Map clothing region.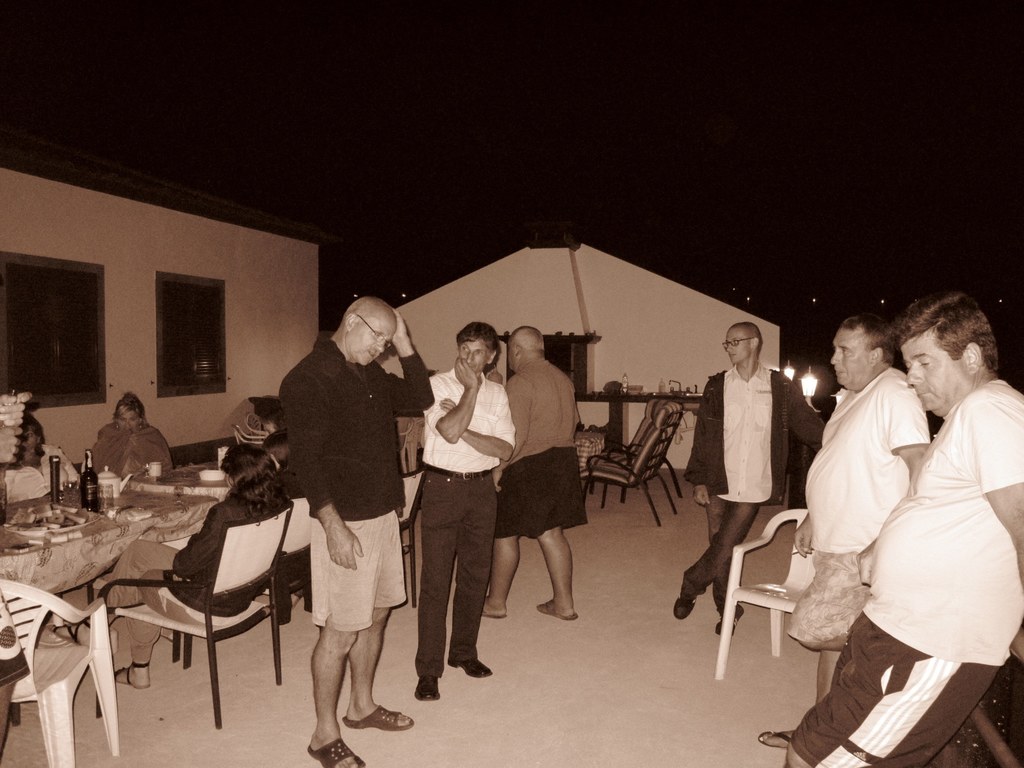
Mapped to detection(297, 513, 401, 626).
